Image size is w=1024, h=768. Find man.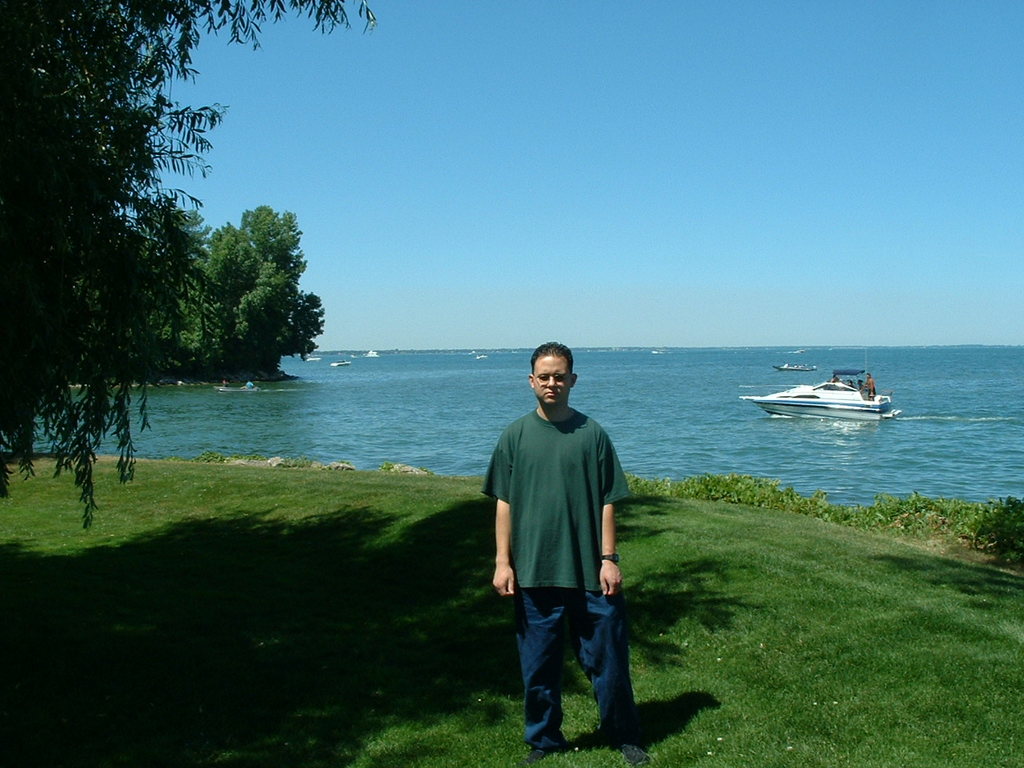
rect(866, 372, 876, 402).
